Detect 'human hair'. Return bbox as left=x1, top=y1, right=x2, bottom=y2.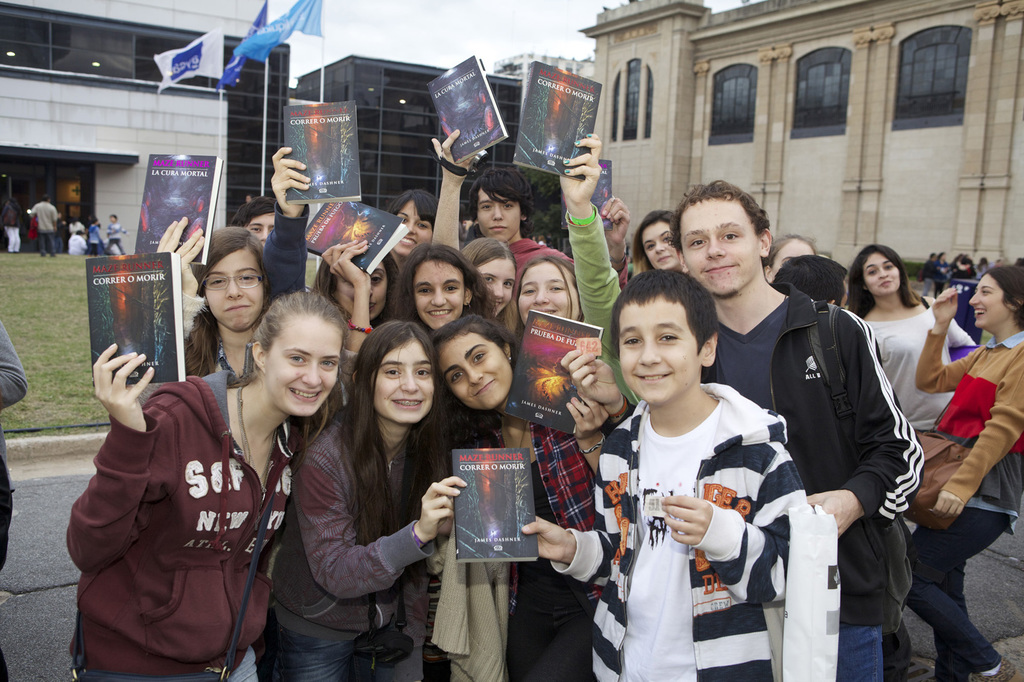
left=315, top=250, right=399, bottom=321.
